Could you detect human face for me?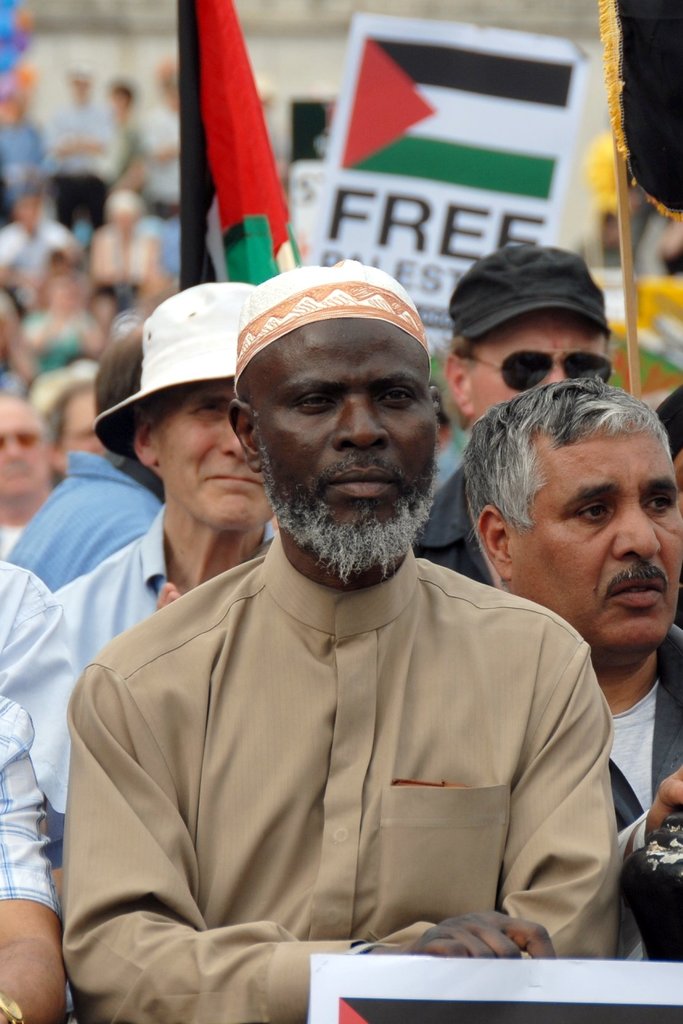
Detection result: <region>513, 433, 682, 662</region>.
